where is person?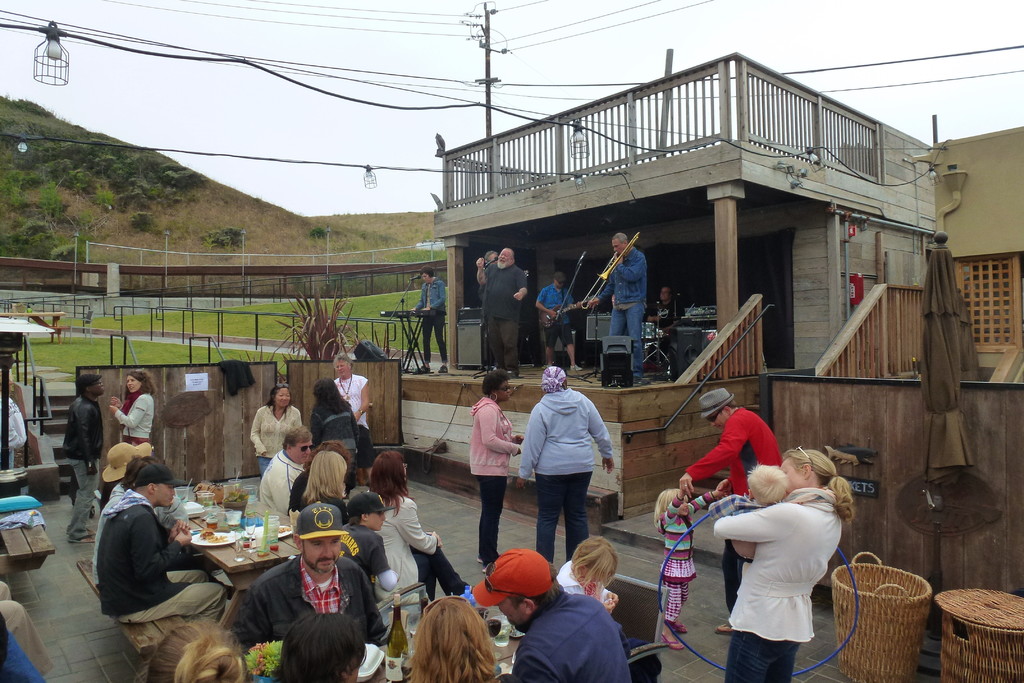
[709,455,796,570].
